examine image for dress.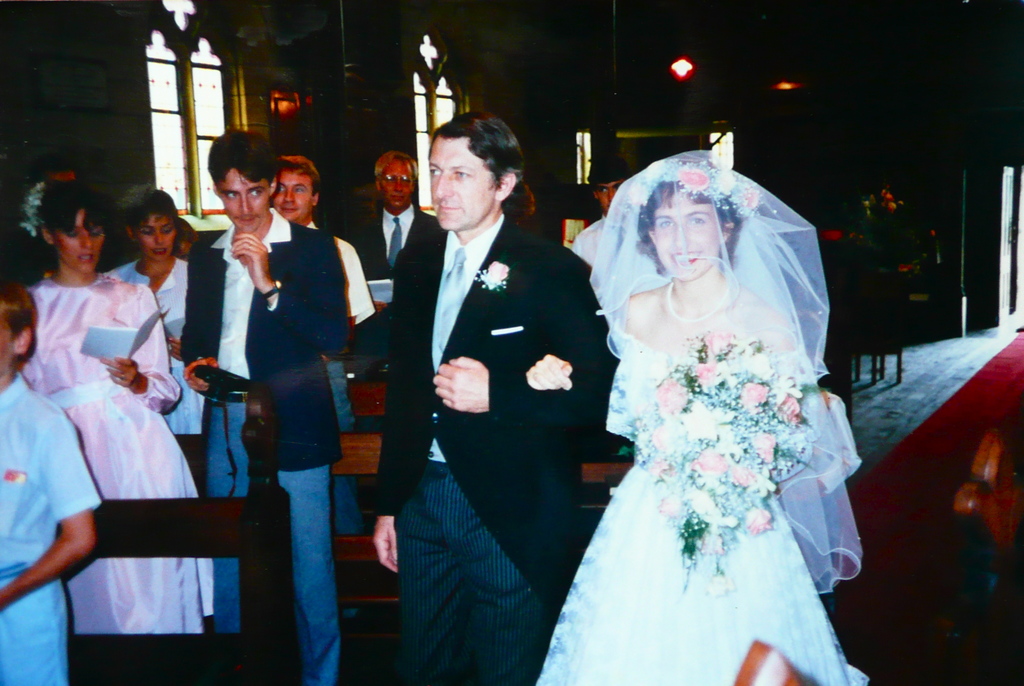
Examination result: 534/304/869/685.
